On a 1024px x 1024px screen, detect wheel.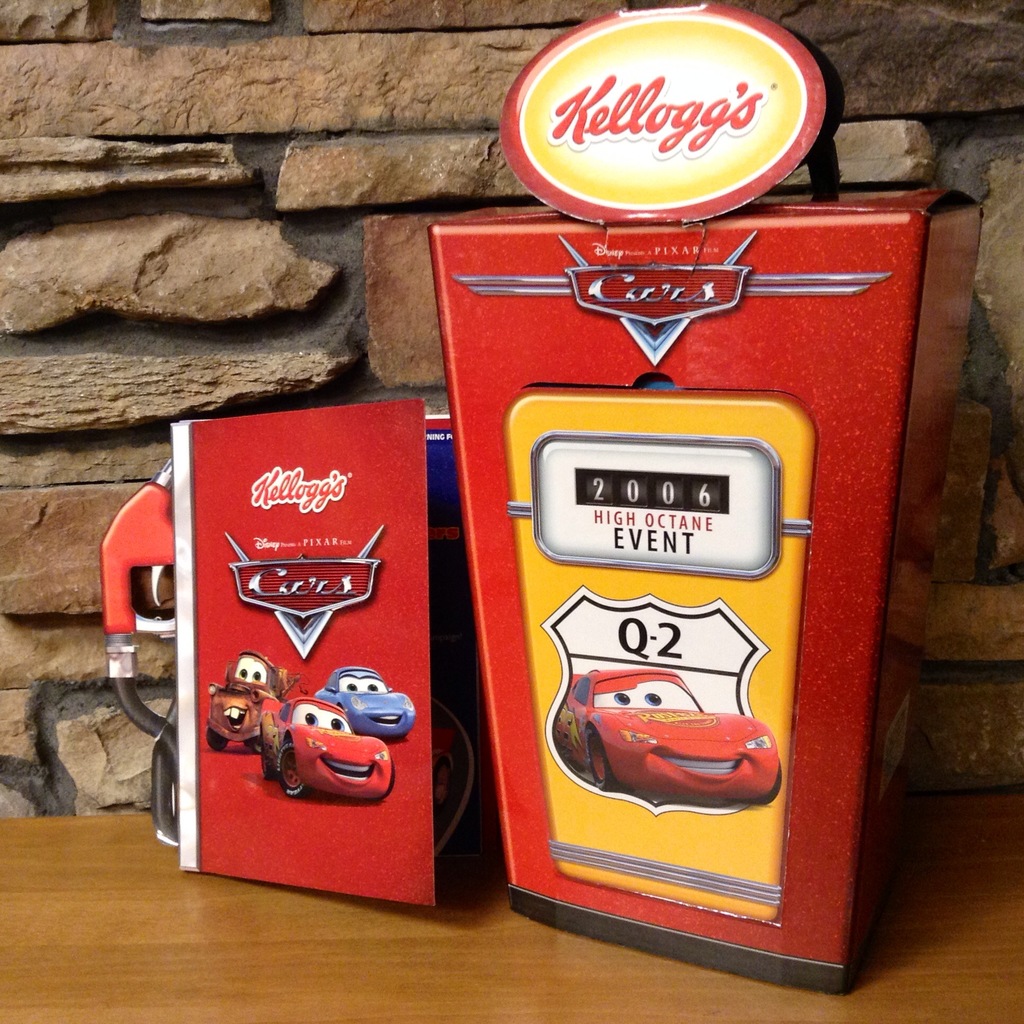
bbox=(262, 754, 275, 780).
